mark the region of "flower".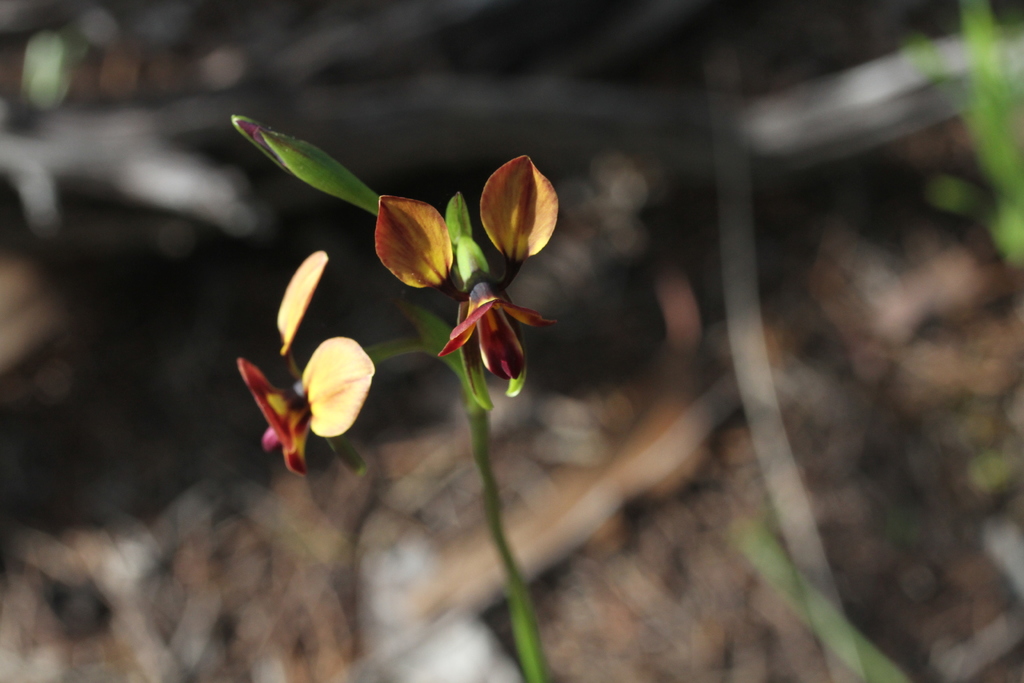
Region: l=356, t=144, r=567, b=393.
